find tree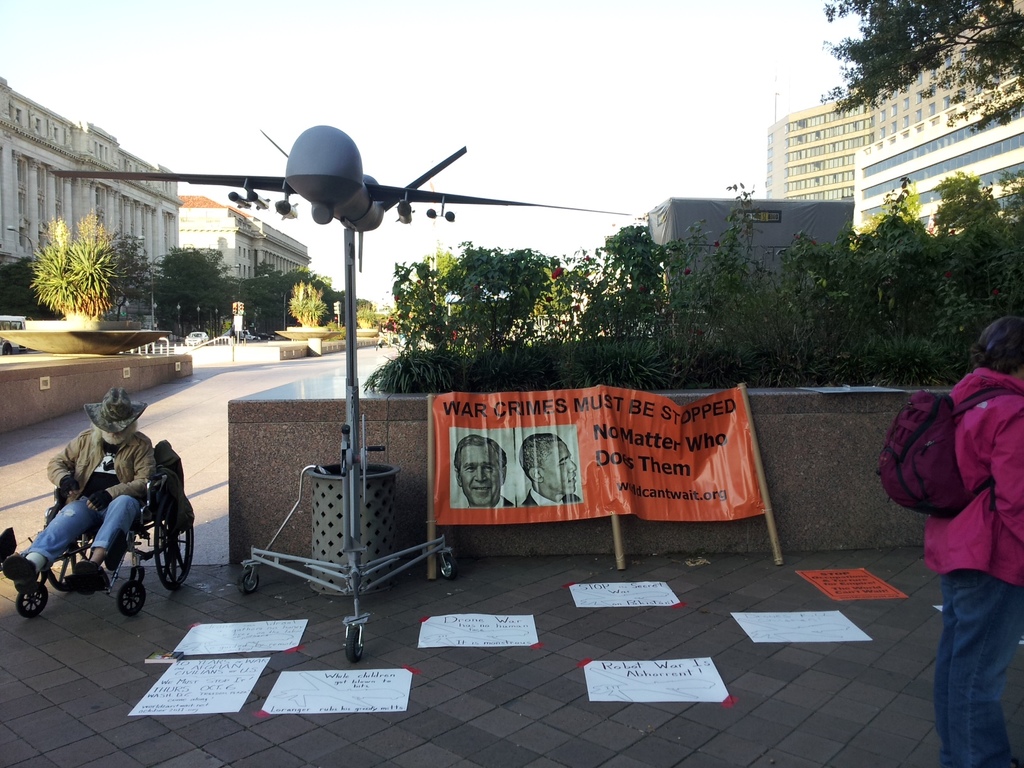
(556,211,668,384)
